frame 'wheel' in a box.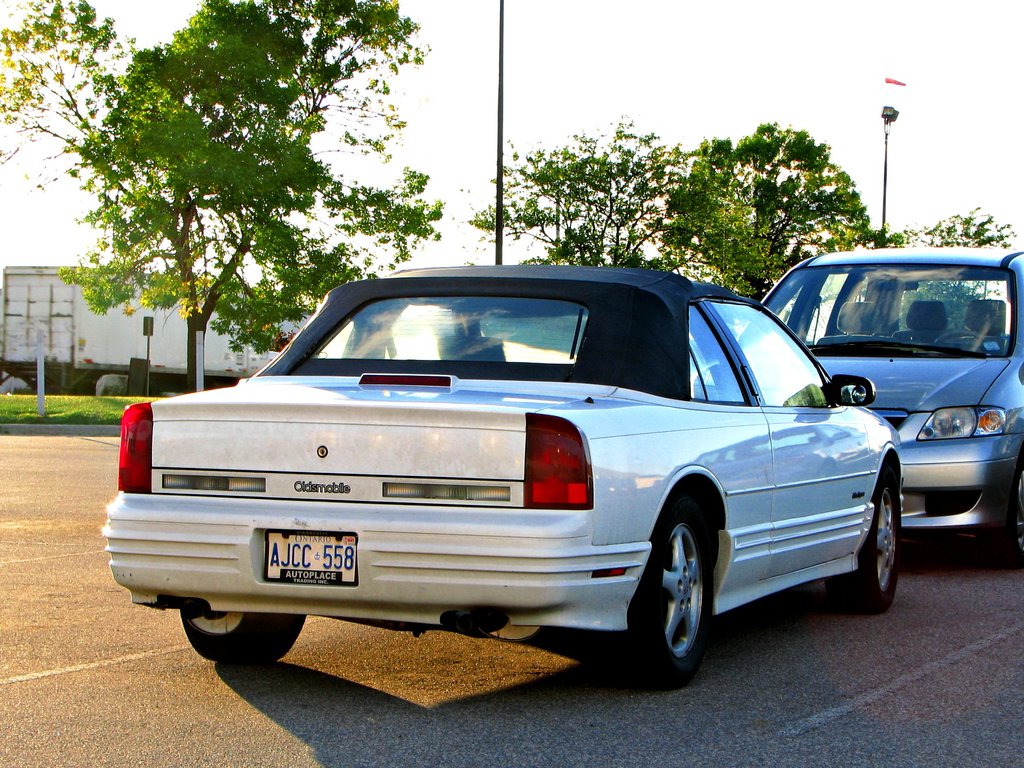
(left=934, top=330, right=986, bottom=346).
